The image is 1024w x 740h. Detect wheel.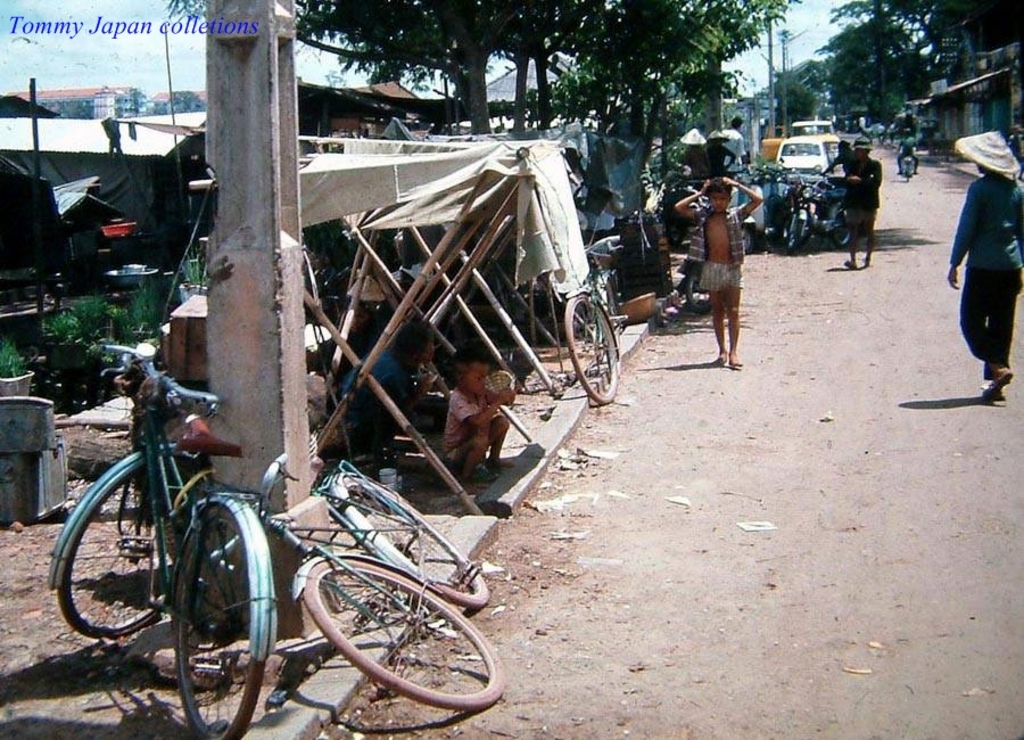
Detection: [737, 225, 753, 250].
